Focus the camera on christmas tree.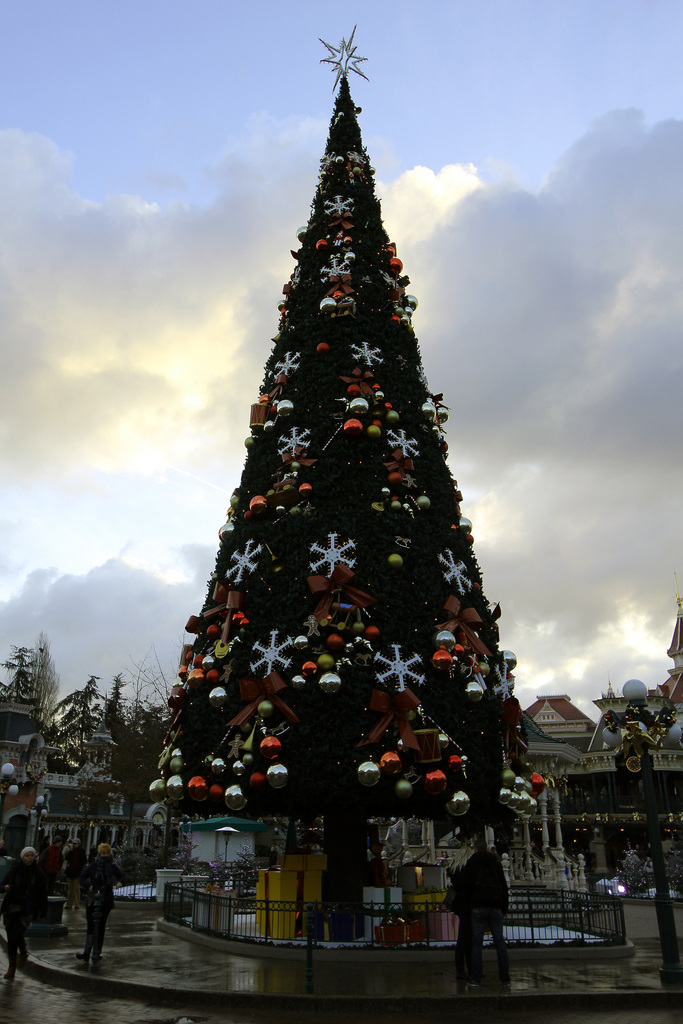
Focus region: [95,669,127,751].
